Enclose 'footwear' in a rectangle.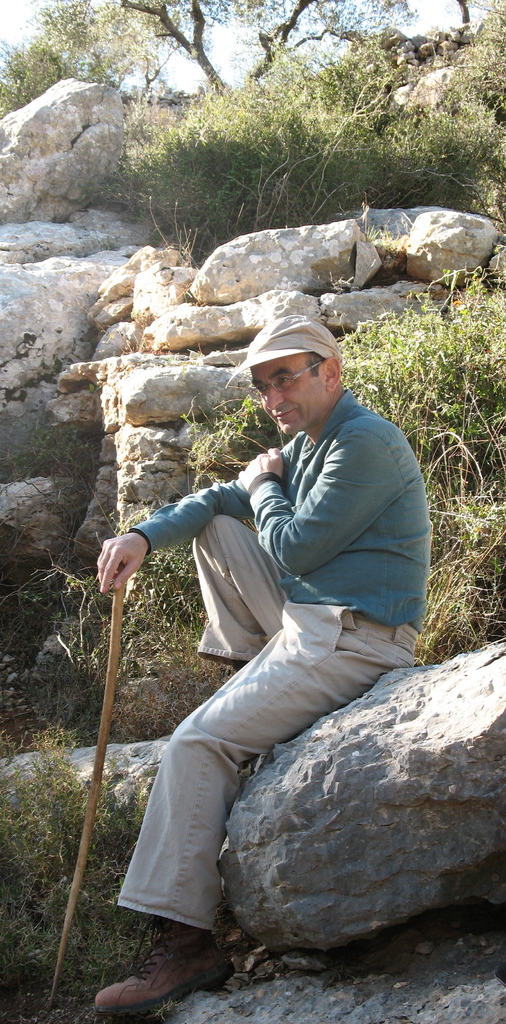
<bbox>93, 933, 234, 1019</bbox>.
